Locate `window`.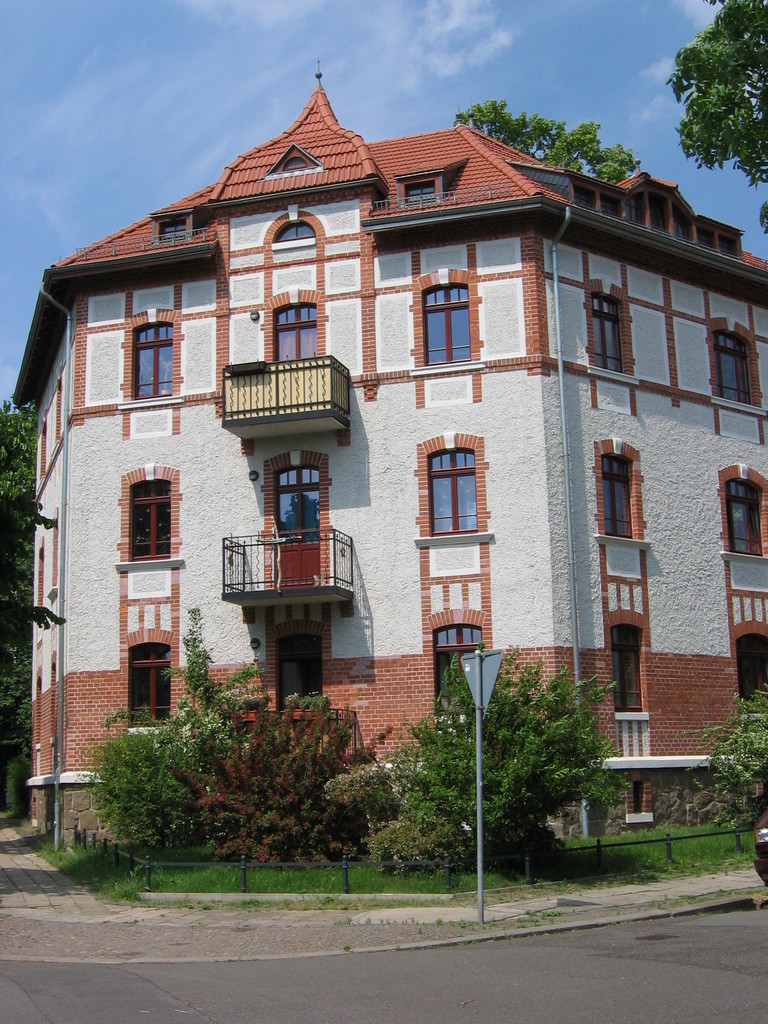
Bounding box: [591, 292, 627, 374].
